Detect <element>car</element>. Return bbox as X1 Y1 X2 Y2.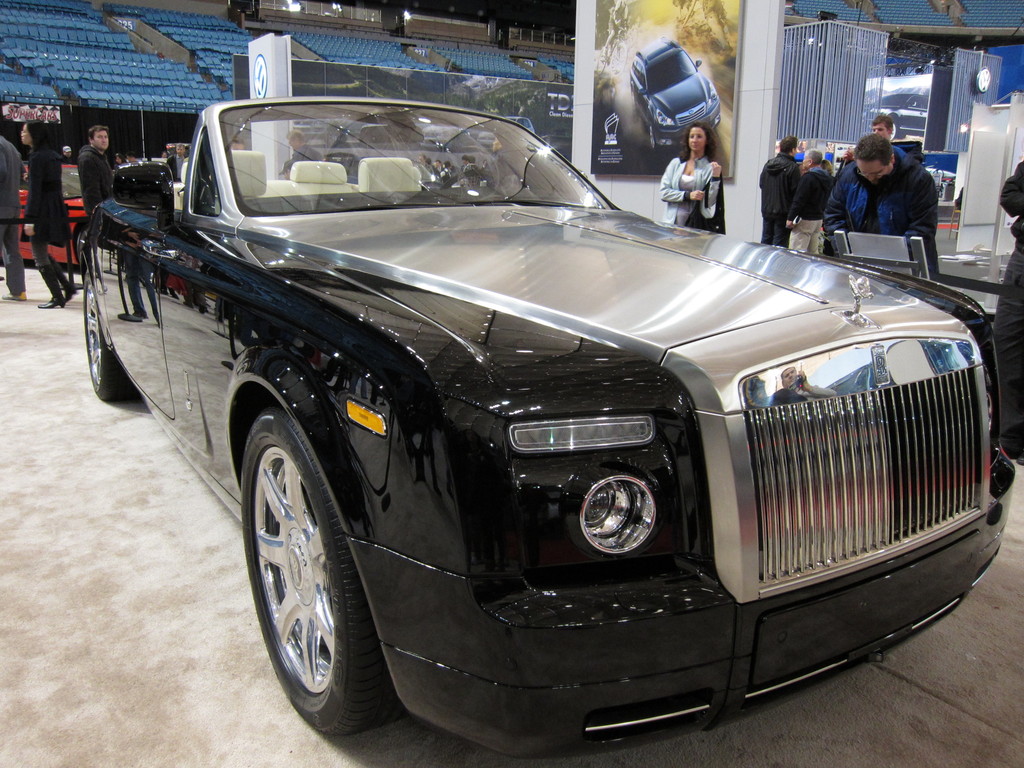
2 157 92 270.
